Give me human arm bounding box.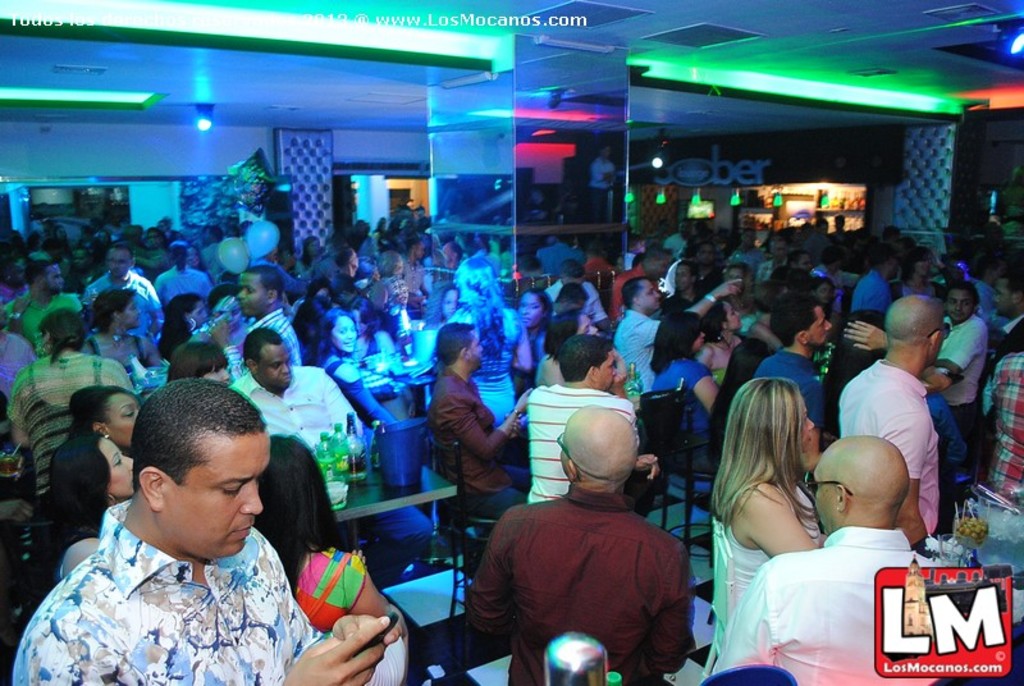
crop(438, 393, 534, 457).
